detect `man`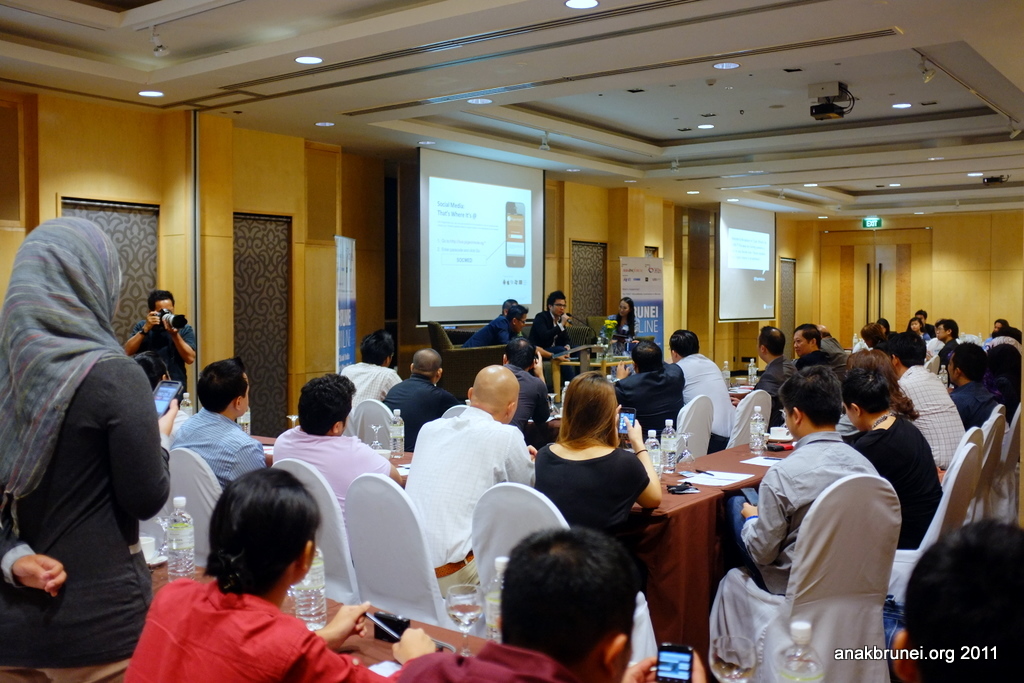
region(528, 288, 578, 365)
